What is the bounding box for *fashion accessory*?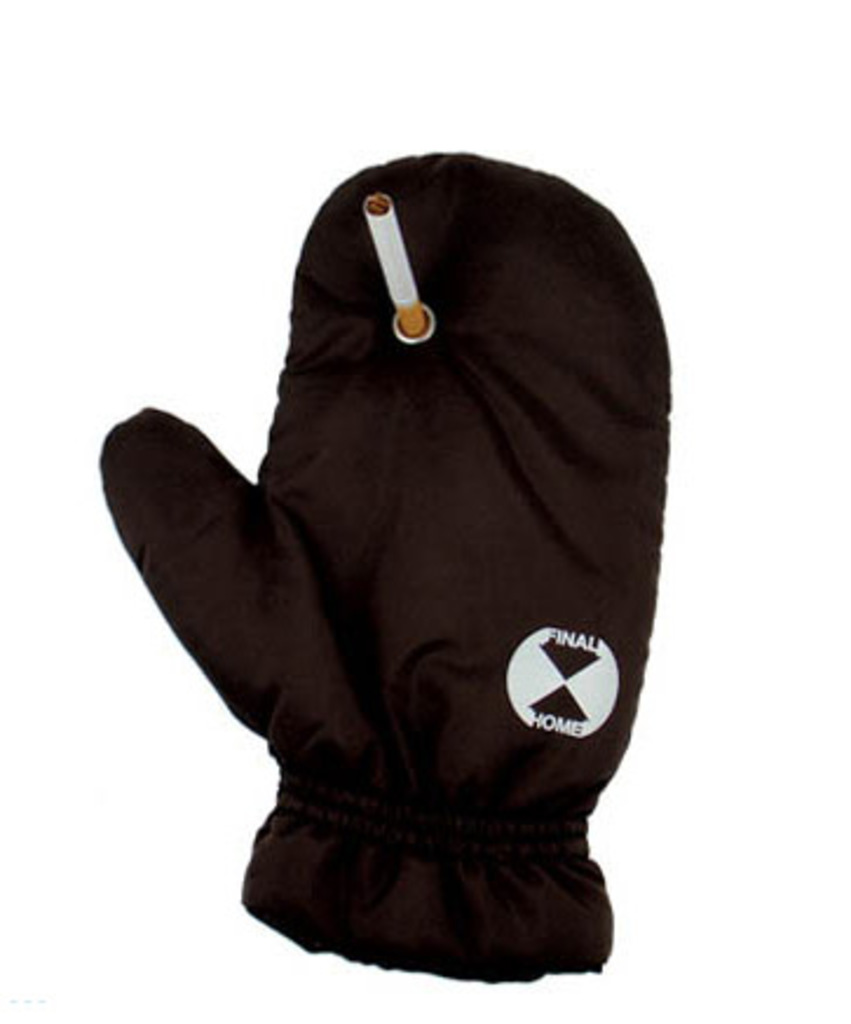
box=[94, 138, 678, 989].
